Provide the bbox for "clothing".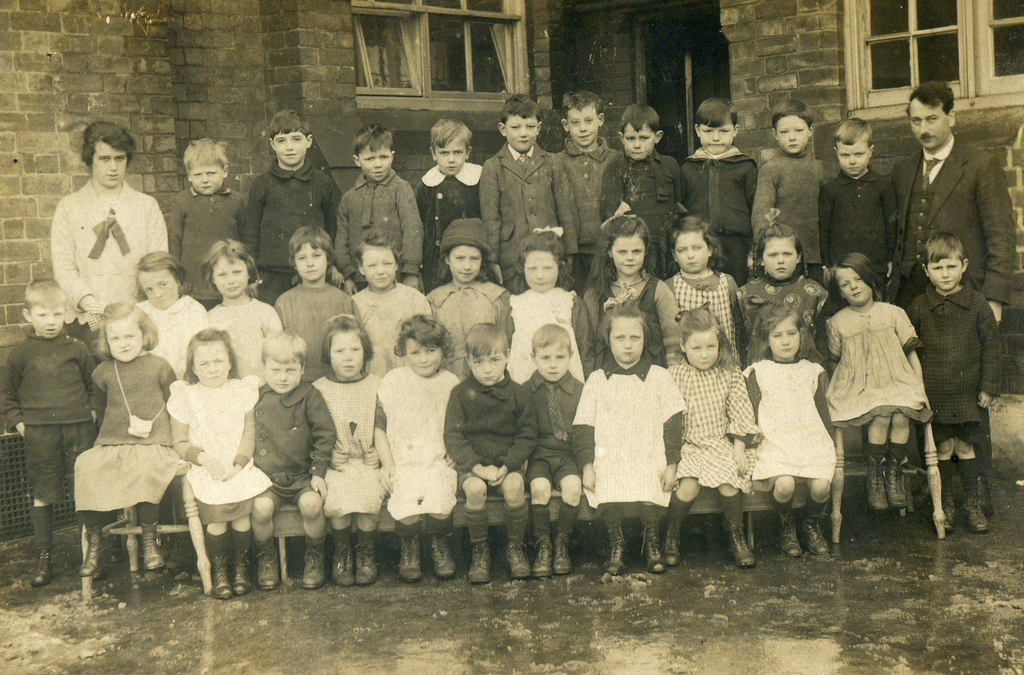
593/274/682/360.
